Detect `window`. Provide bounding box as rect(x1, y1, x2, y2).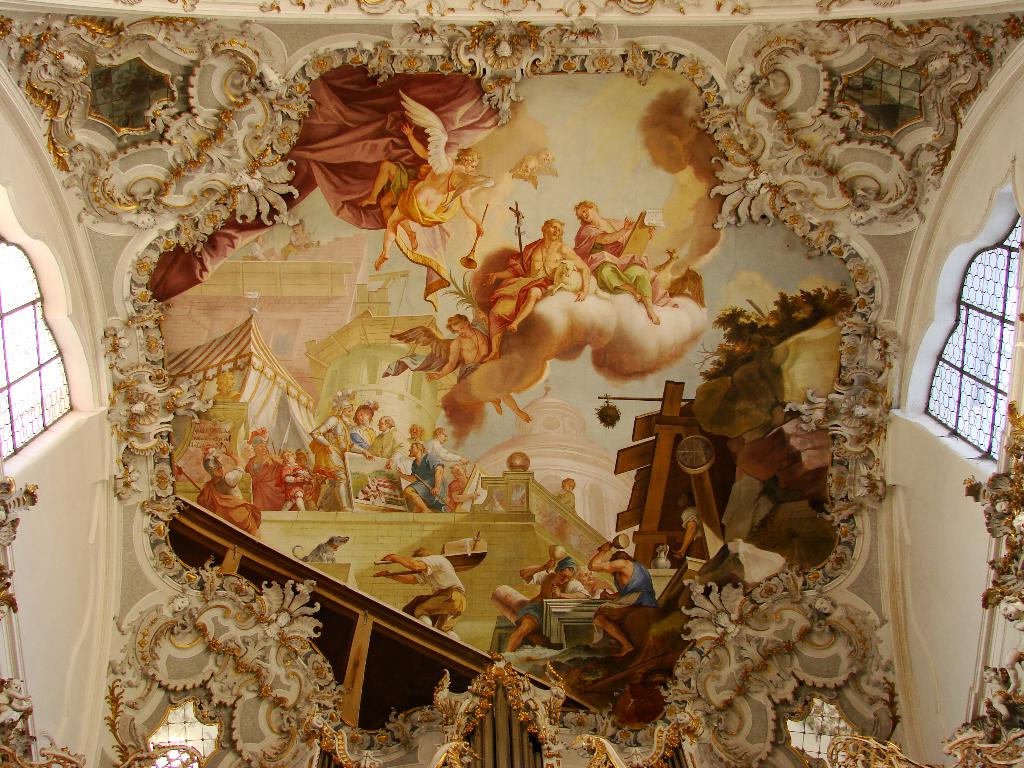
rect(403, 362, 426, 399).
